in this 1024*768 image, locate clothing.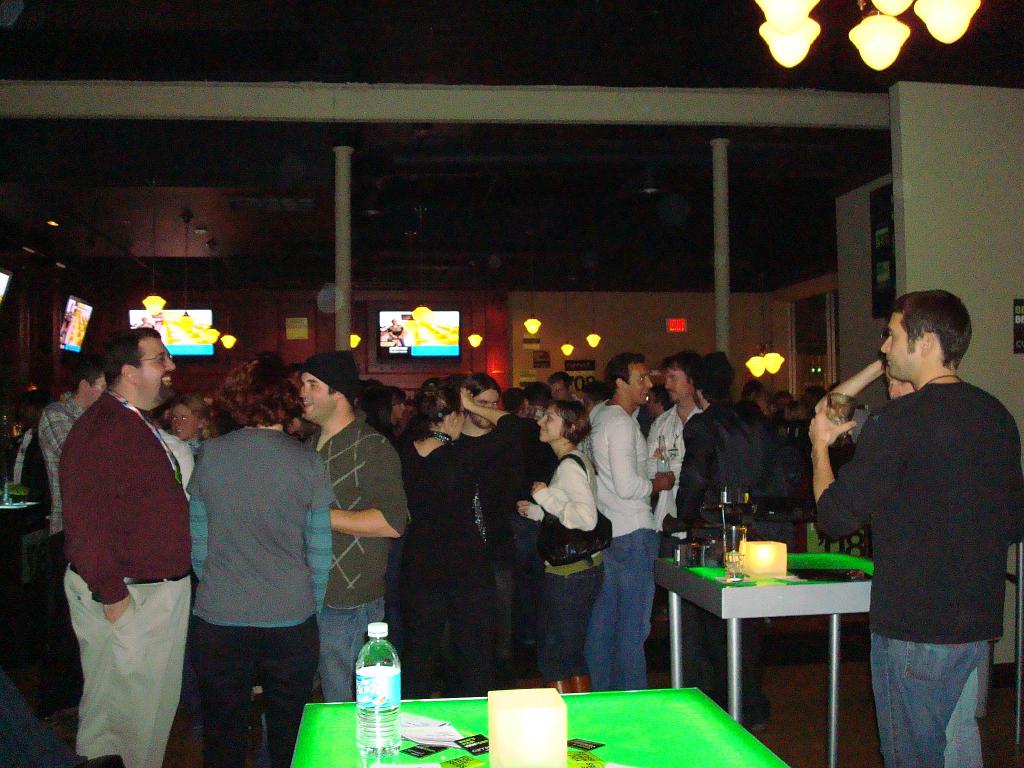
Bounding box: locate(59, 383, 189, 767).
